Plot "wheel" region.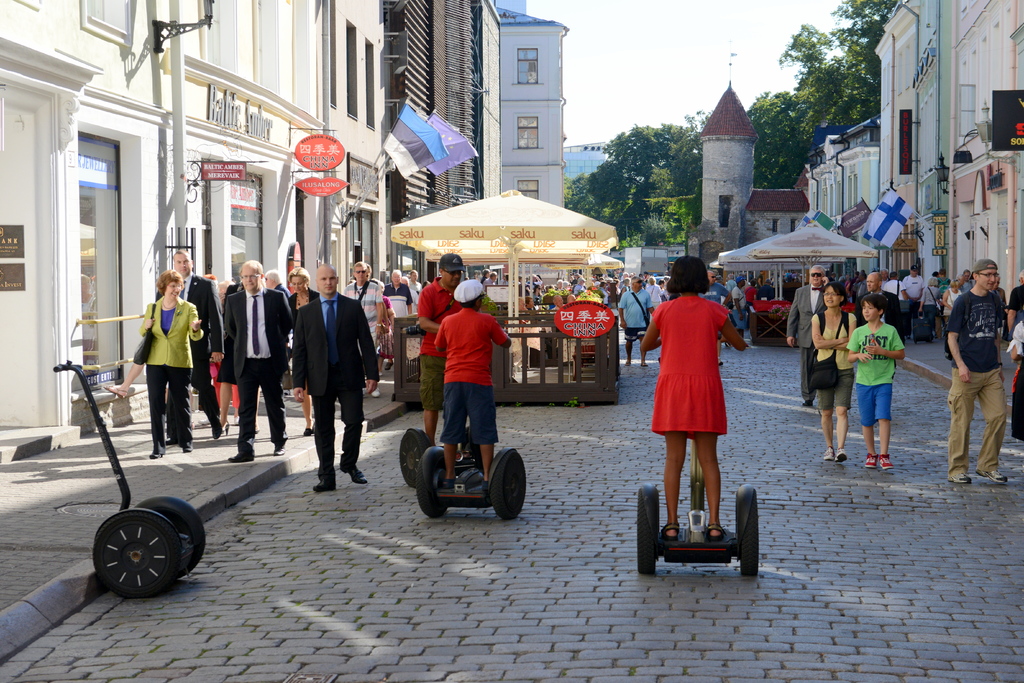
Plotted at 632 484 662 576.
